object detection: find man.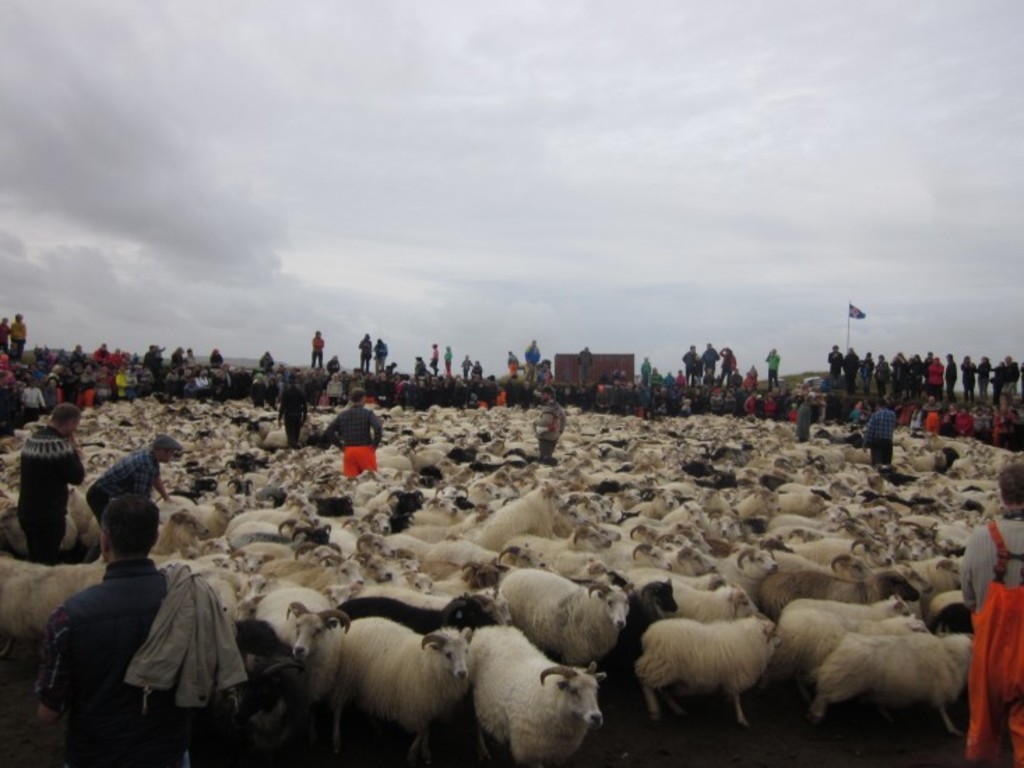
{"x1": 446, "y1": 346, "x2": 454, "y2": 373}.
